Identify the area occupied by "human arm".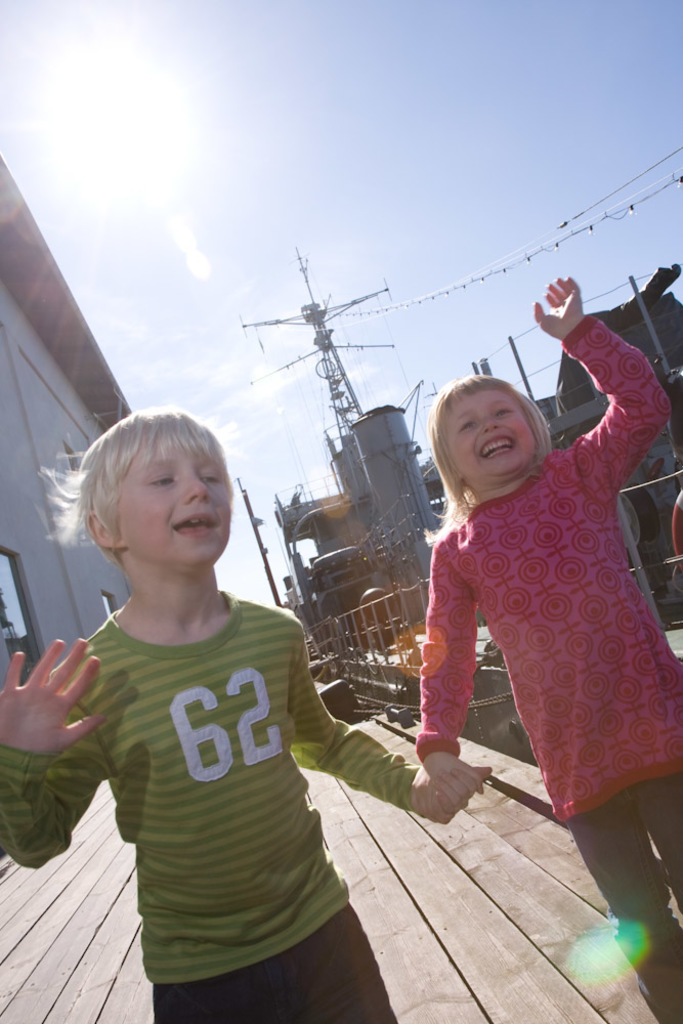
Area: {"left": 6, "top": 639, "right": 122, "bottom": 863}.
